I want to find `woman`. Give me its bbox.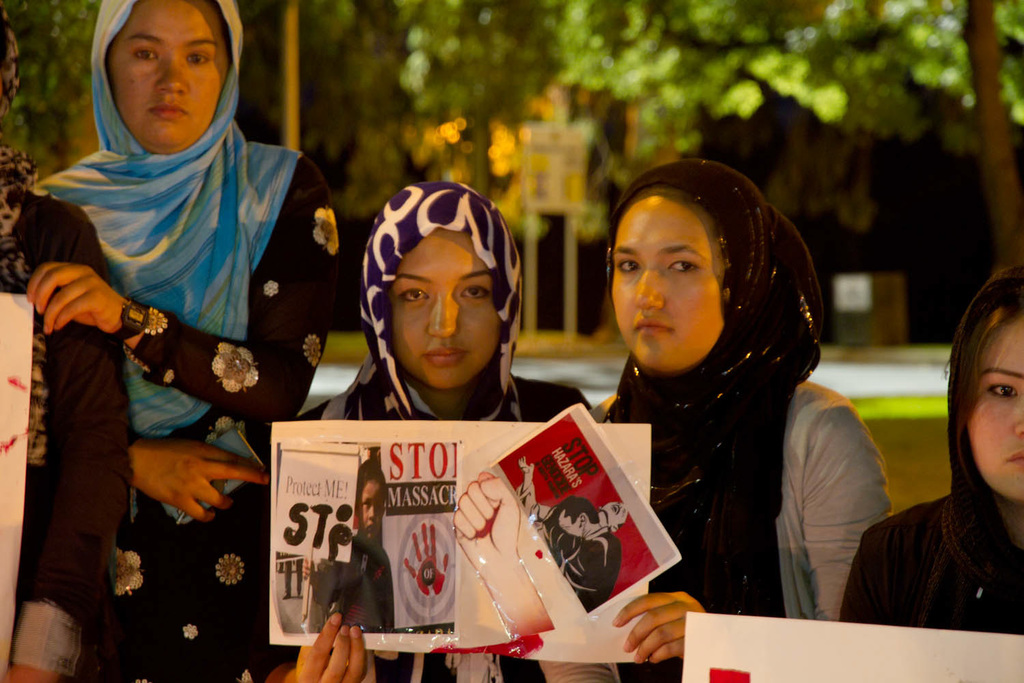
838:268:1023:636.
